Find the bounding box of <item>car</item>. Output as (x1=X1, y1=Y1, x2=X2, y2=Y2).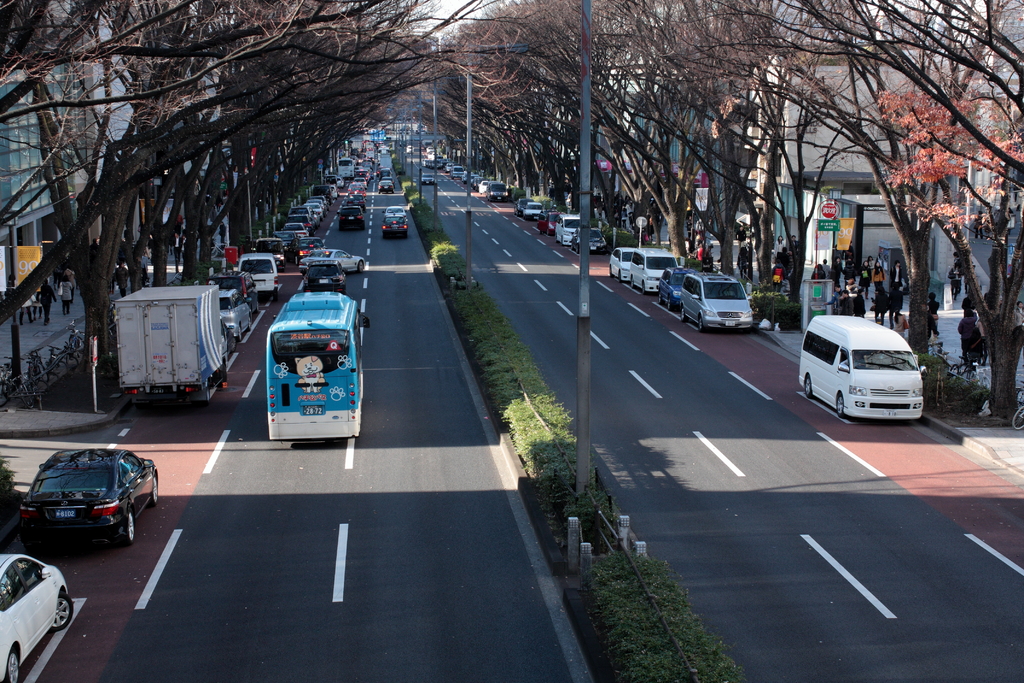
(x1=550, y1=208, x2=582, y2=247).
